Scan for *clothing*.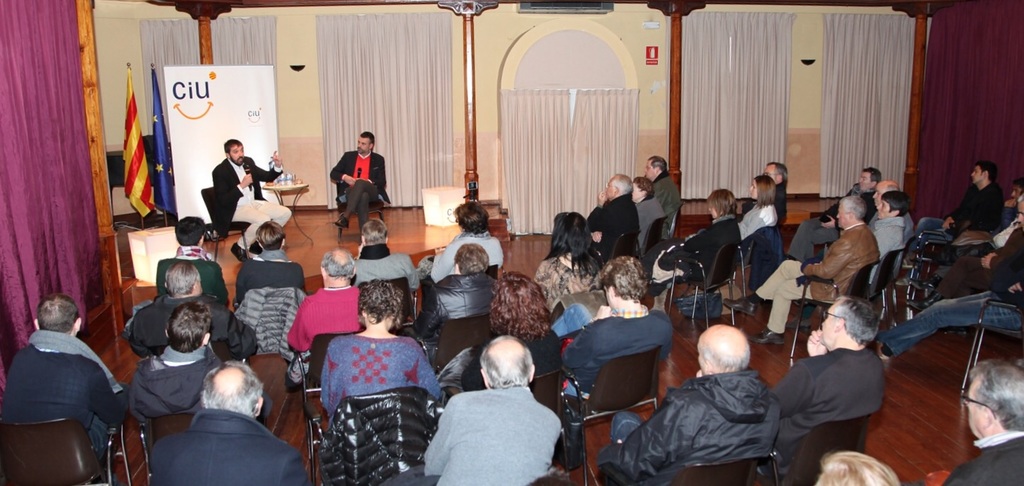
Scan result: select_region(129, 296, 244, 348).
